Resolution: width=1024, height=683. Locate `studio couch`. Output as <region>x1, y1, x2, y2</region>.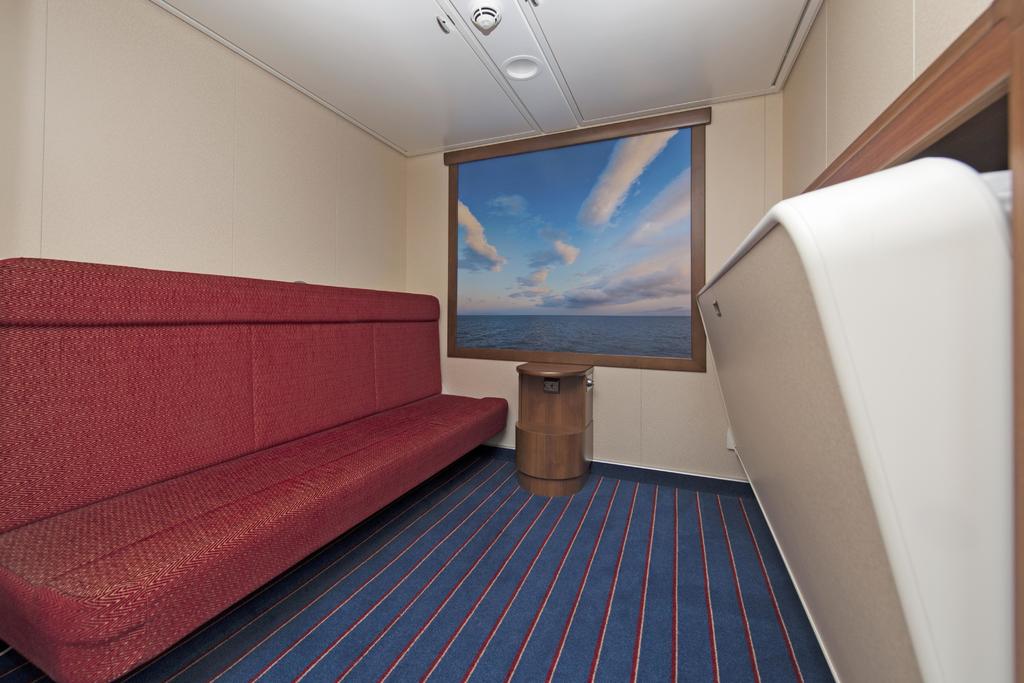
<region>1, 263, 506, 682</region>.
